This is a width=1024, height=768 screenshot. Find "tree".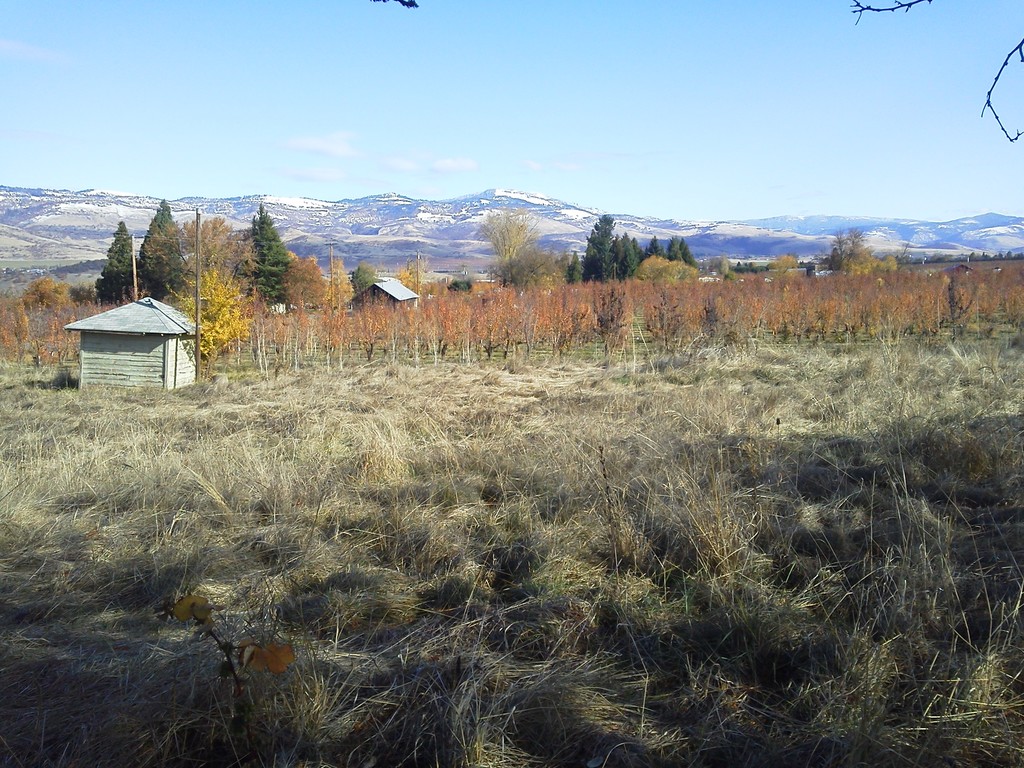
Bounding box: (68, 281, 95, 308).
